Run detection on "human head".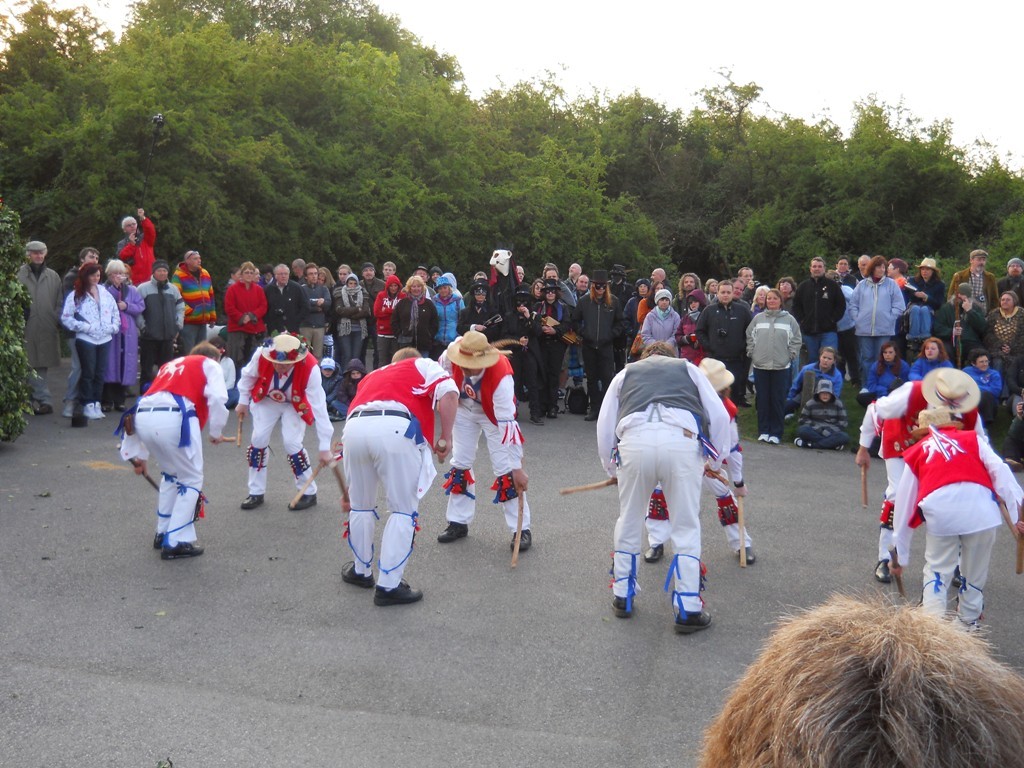
Result: bbox=(588, 270, 609, 297).
